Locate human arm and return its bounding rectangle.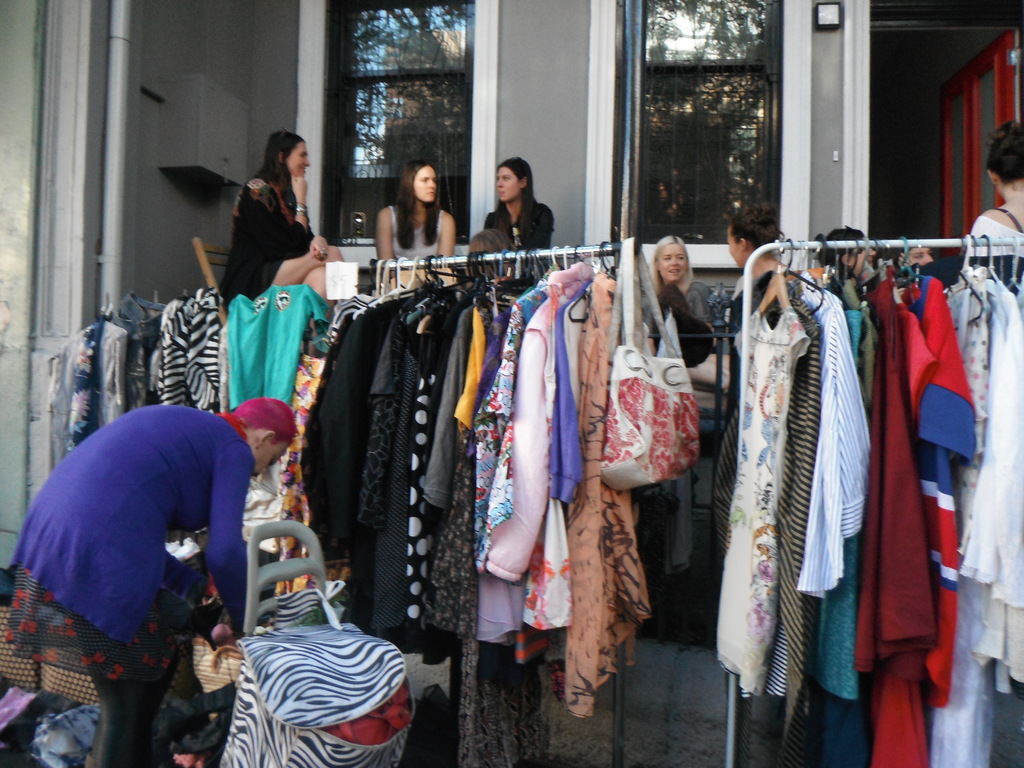
{"left": 216, "top": 435, "right": 245, "bottom": 623}.
